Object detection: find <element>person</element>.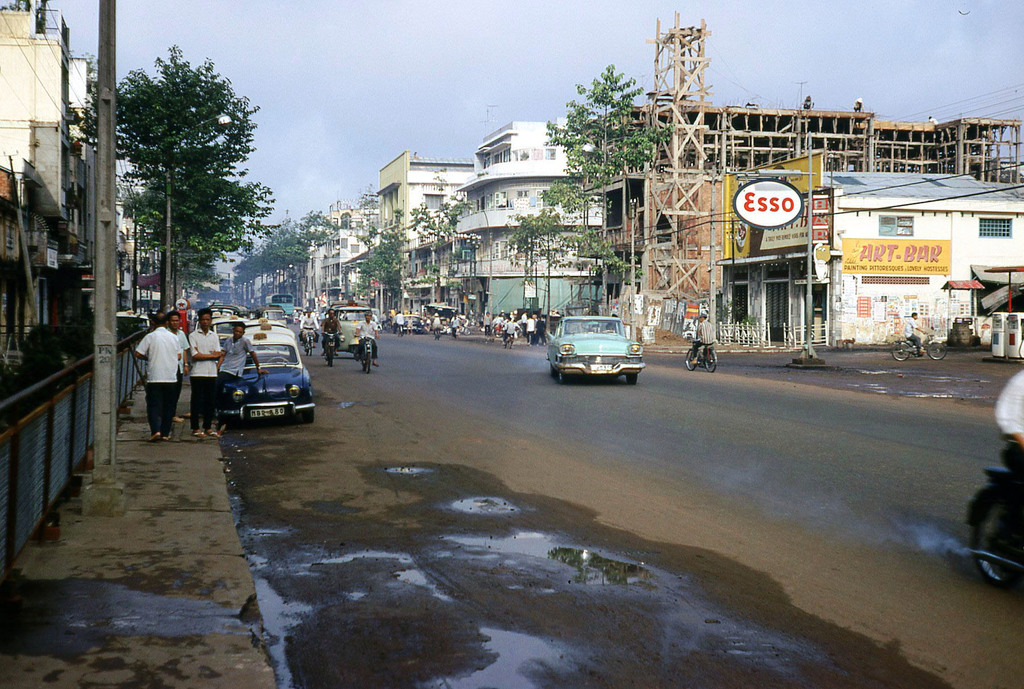
x1=132 y1=312 x2=180 y2=442.
